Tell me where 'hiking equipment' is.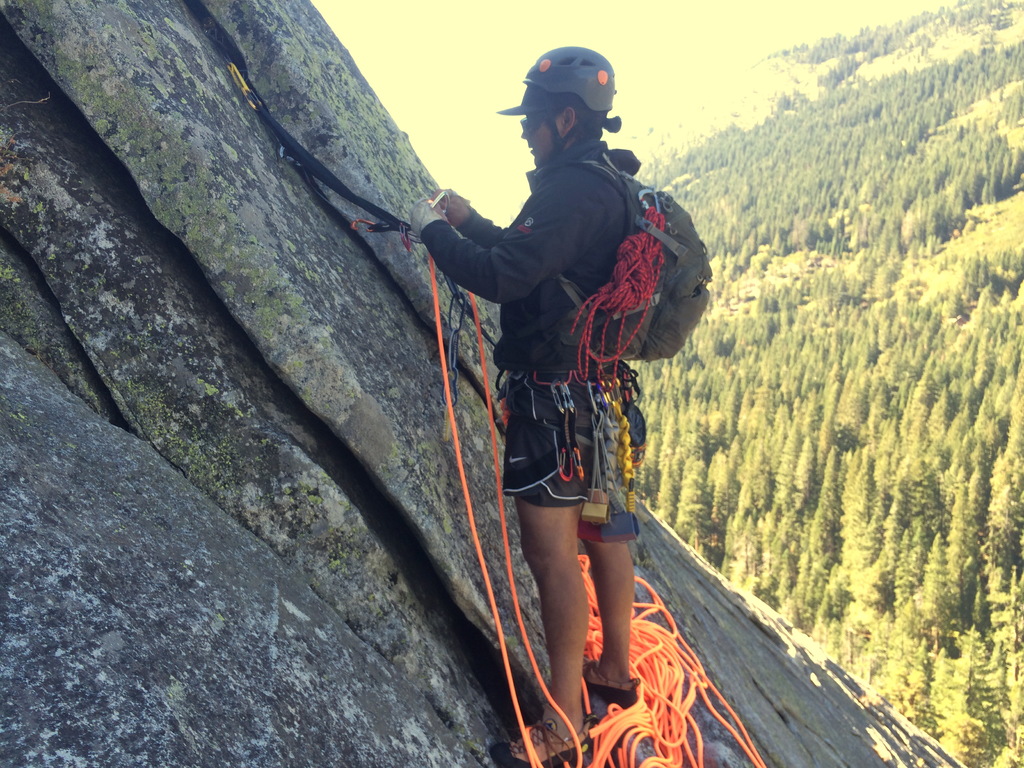
'hiking equipment' is at {"left": 535, "top": 156, "right": 717, "bottom": 378}.
